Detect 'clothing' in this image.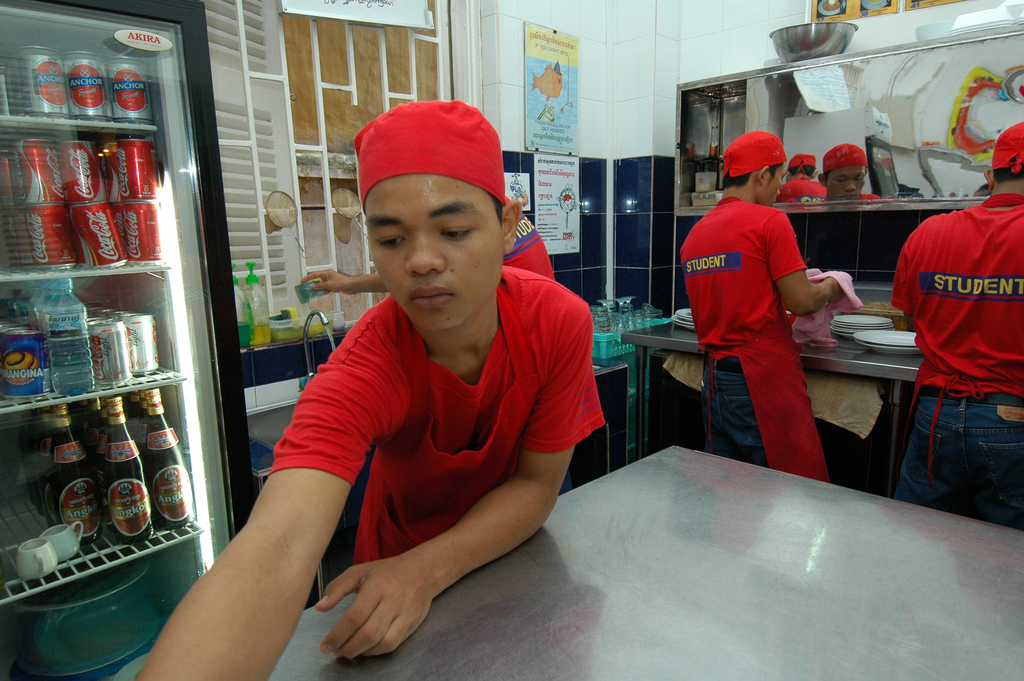
Detection: [906, 393, 1023, 535].
